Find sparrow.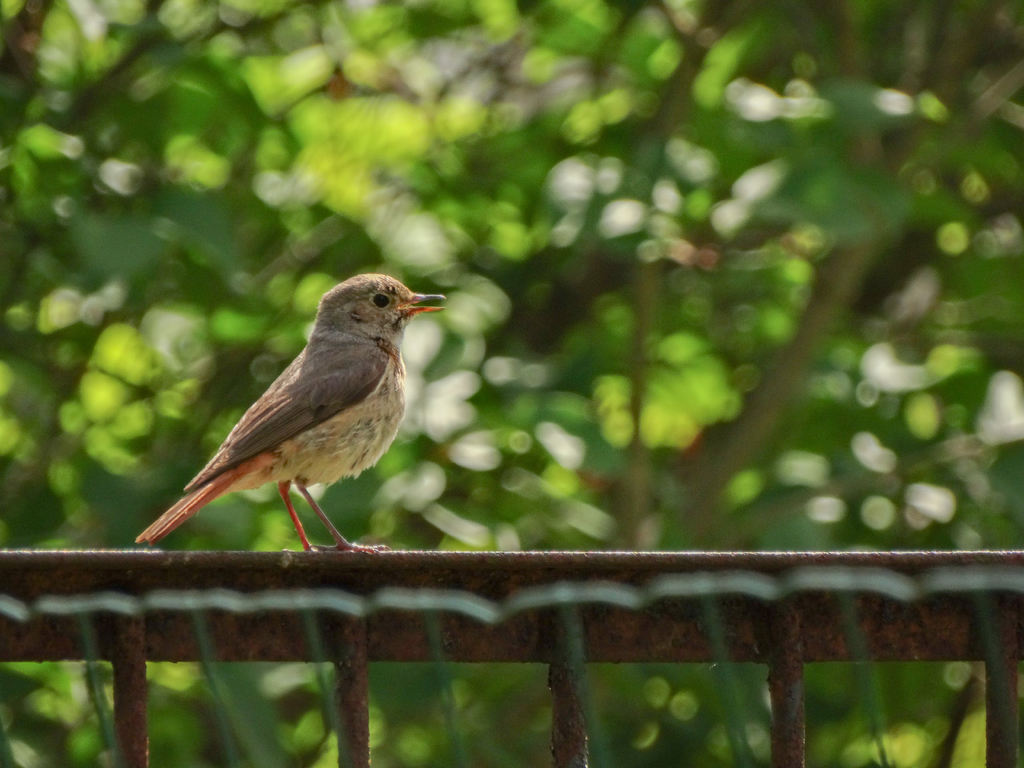
[left=132, top=268, right=449, bottom=556].
